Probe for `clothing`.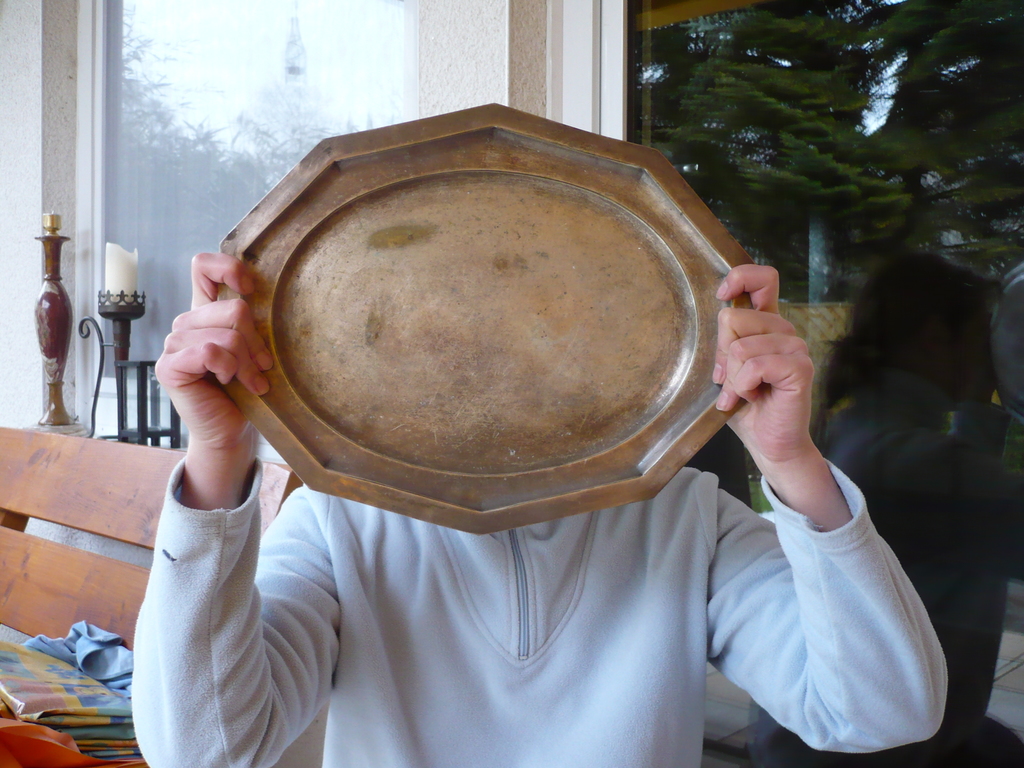
Probe result: rect(129, 458, 967, 765).
